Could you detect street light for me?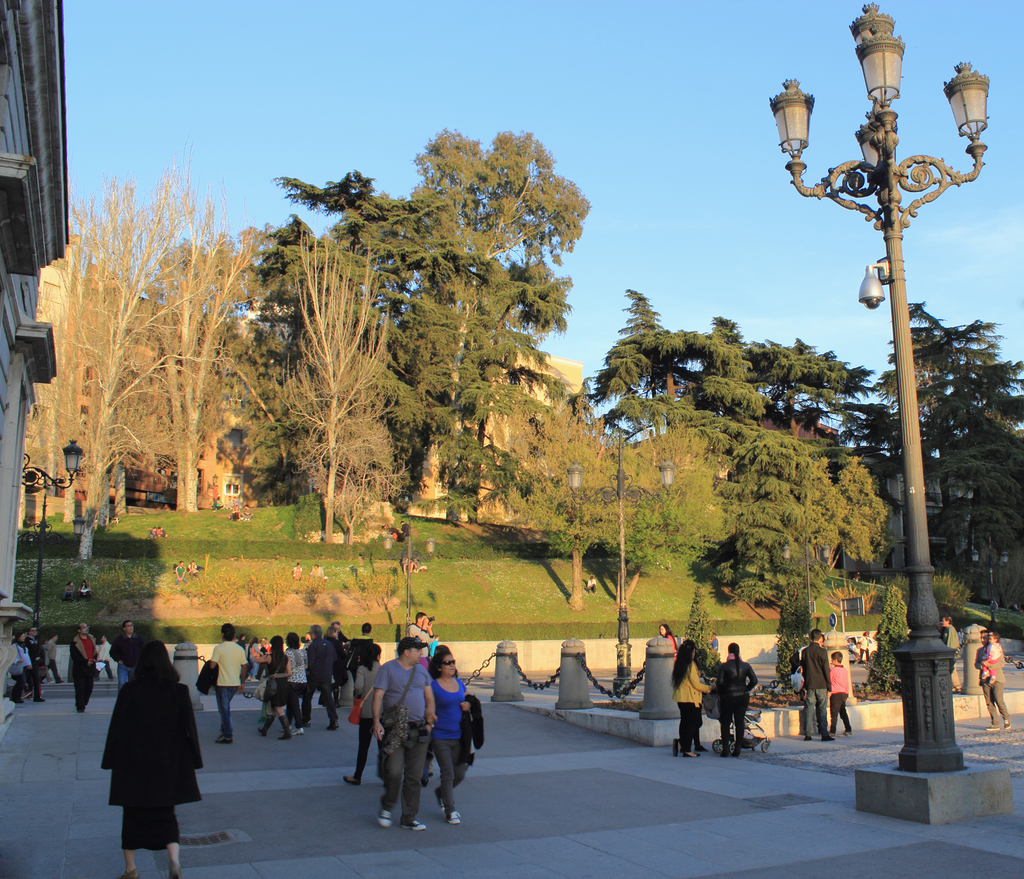
Detection result: bbox=(973, 540, 997, 624).
